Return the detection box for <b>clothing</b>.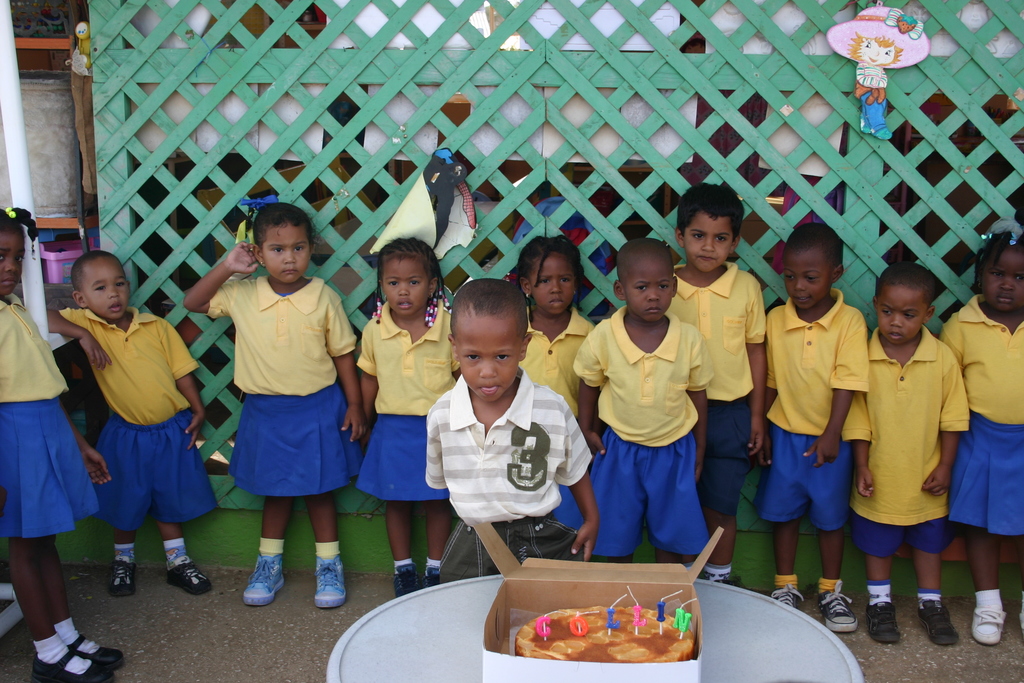
box(209, 280, 356, 395).
